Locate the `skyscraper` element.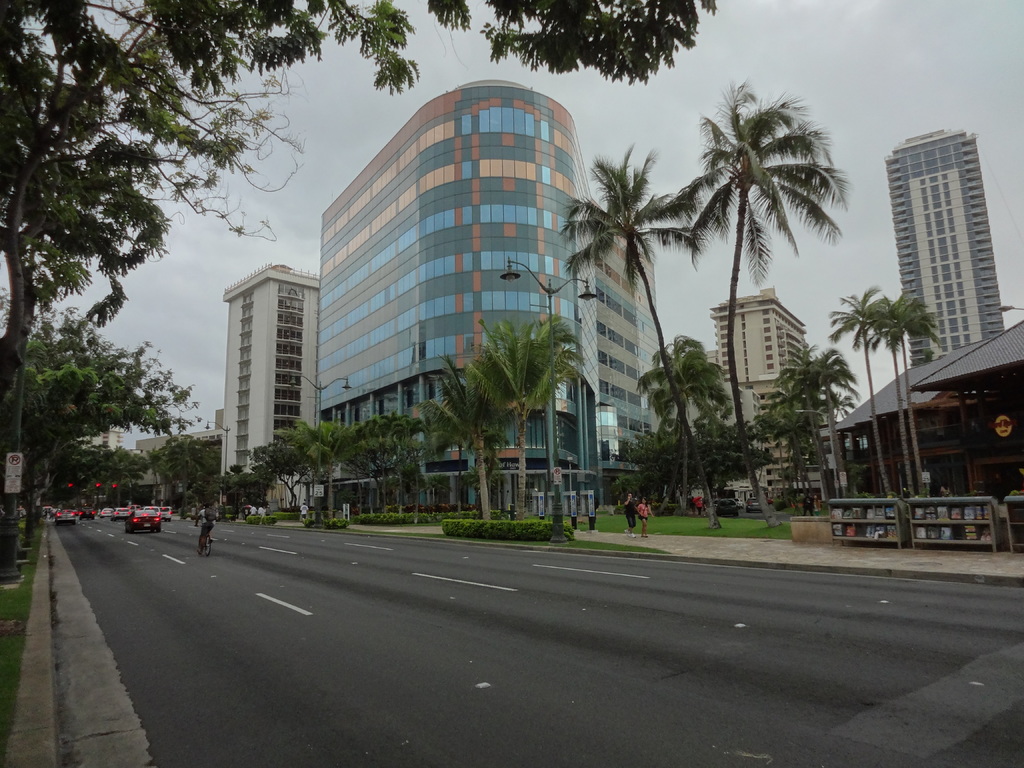
Element bbox: x1=308 y1=77 x2=602 y2=529.
